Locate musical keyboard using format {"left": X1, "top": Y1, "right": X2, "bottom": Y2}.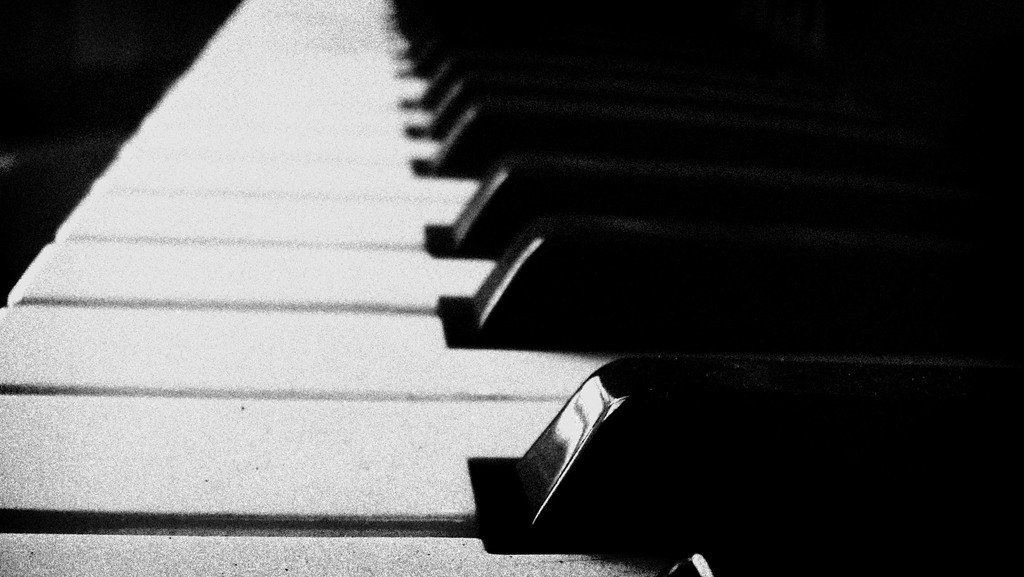
{"left": 0, "top": 0, "right": 1023, "bottom": 576}.
